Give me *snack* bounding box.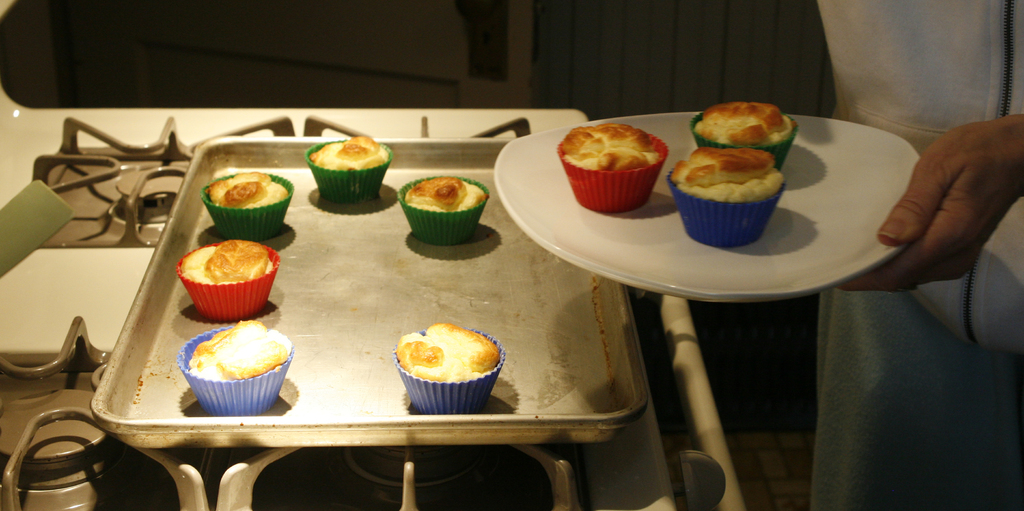
left=190, top=320, right=286, bottom=382.
